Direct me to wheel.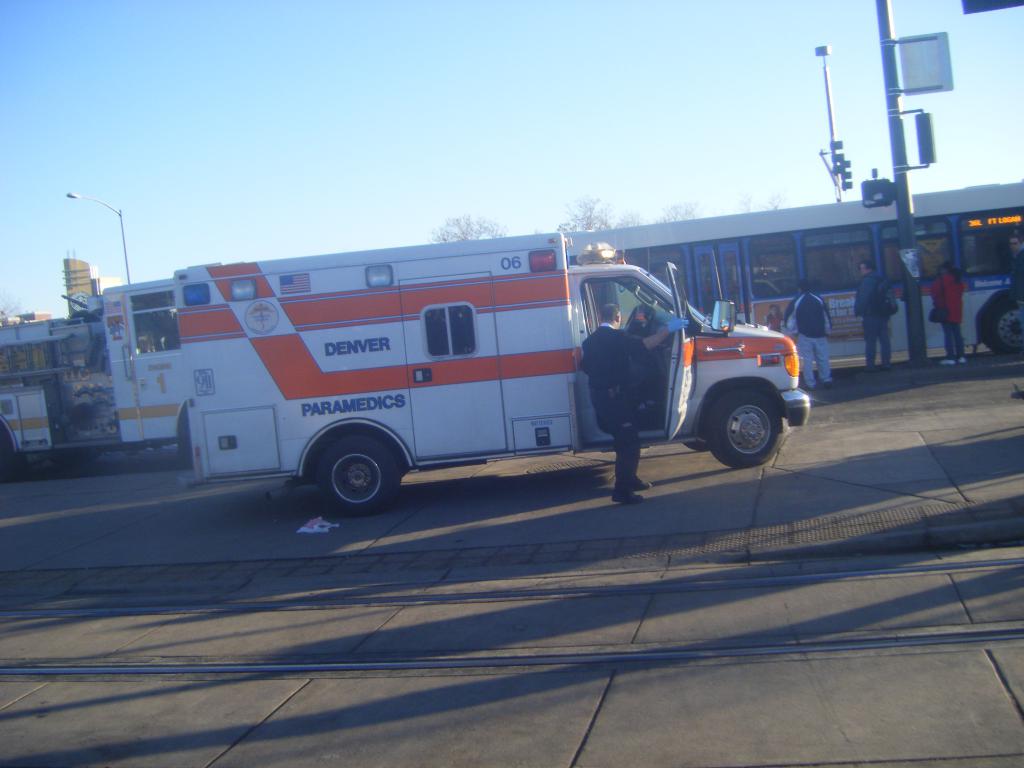
Direction: 701 372 785 468.
